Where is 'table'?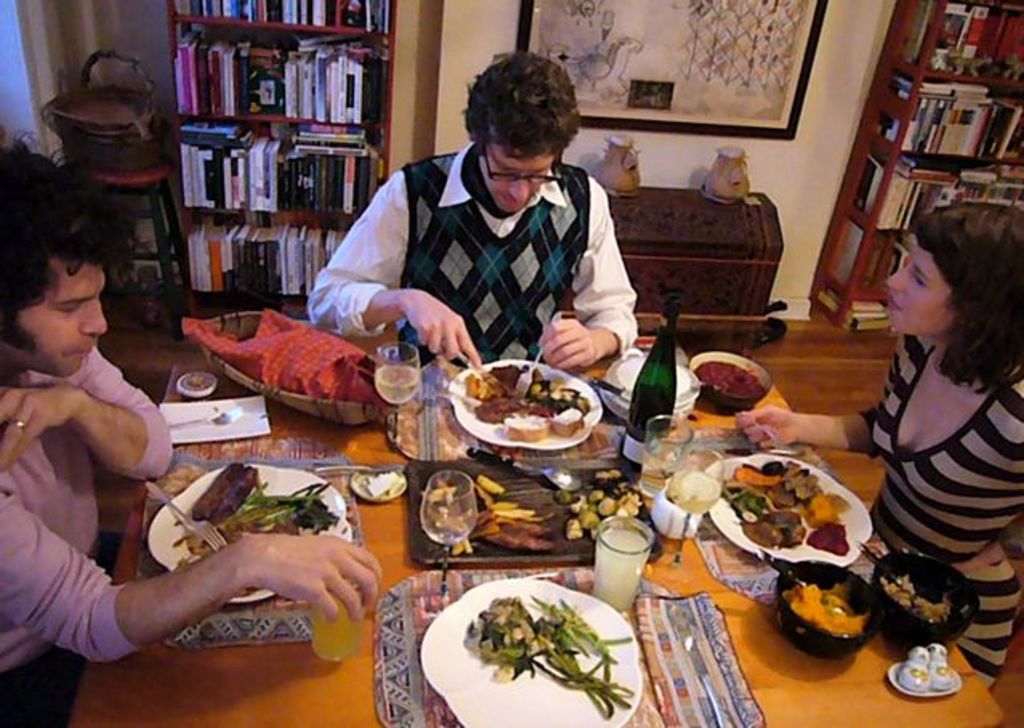
x1=0 y1=319 x2=981 y2=727.
